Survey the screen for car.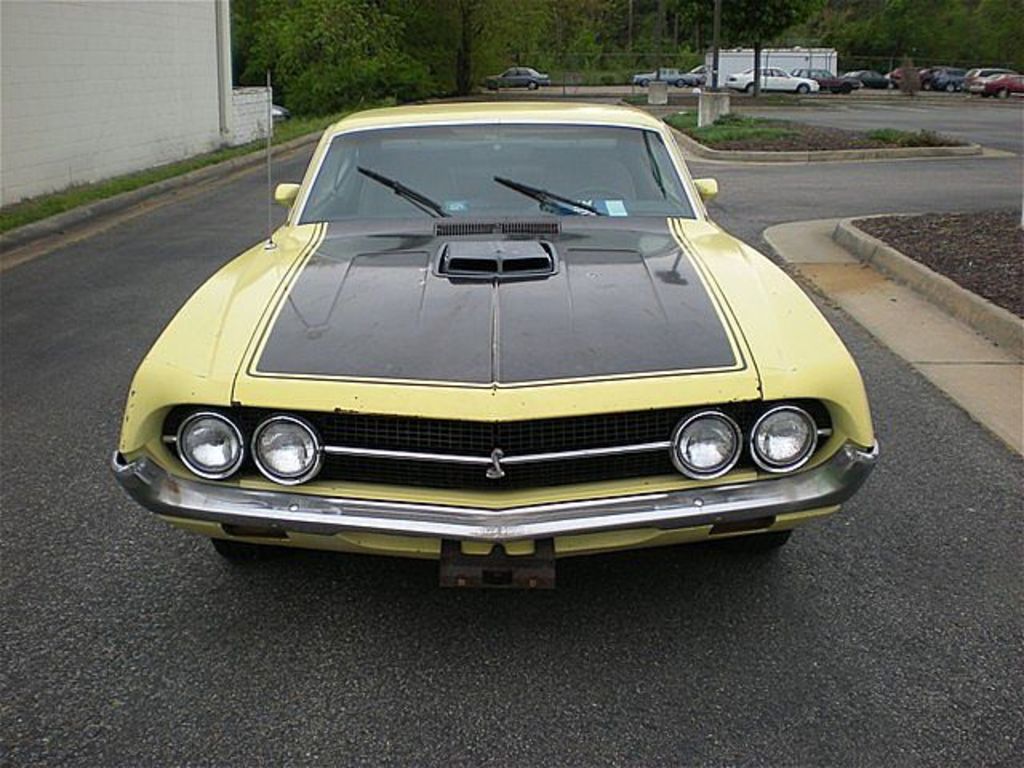
Survey found: l=723, t=64, r=814, b=93.
